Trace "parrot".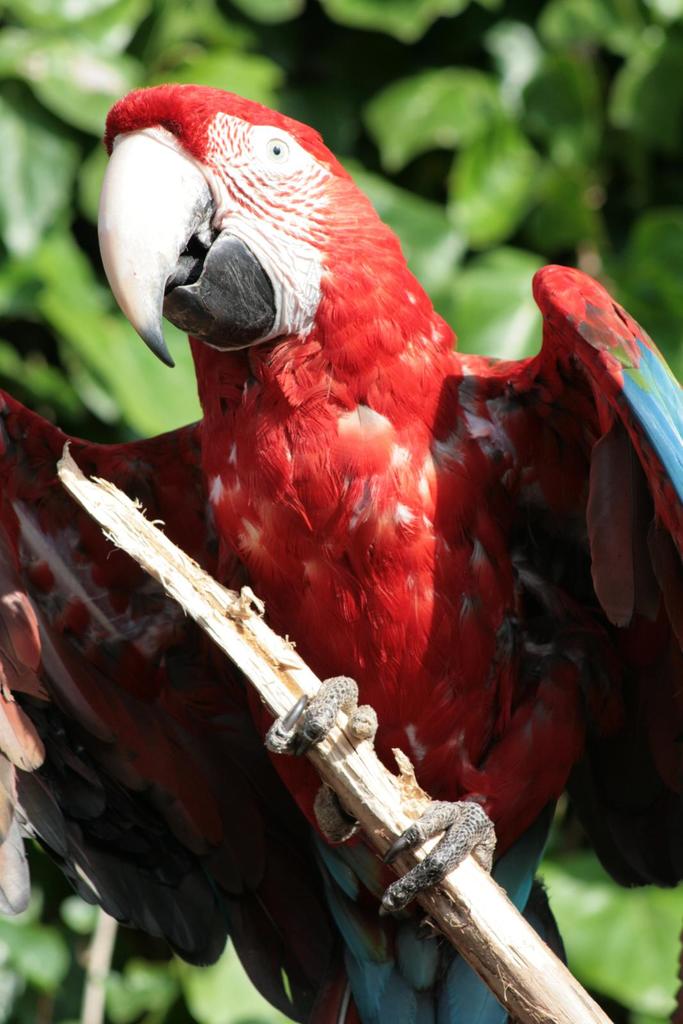
Traced to <box>0,81,682,1023</box>.
